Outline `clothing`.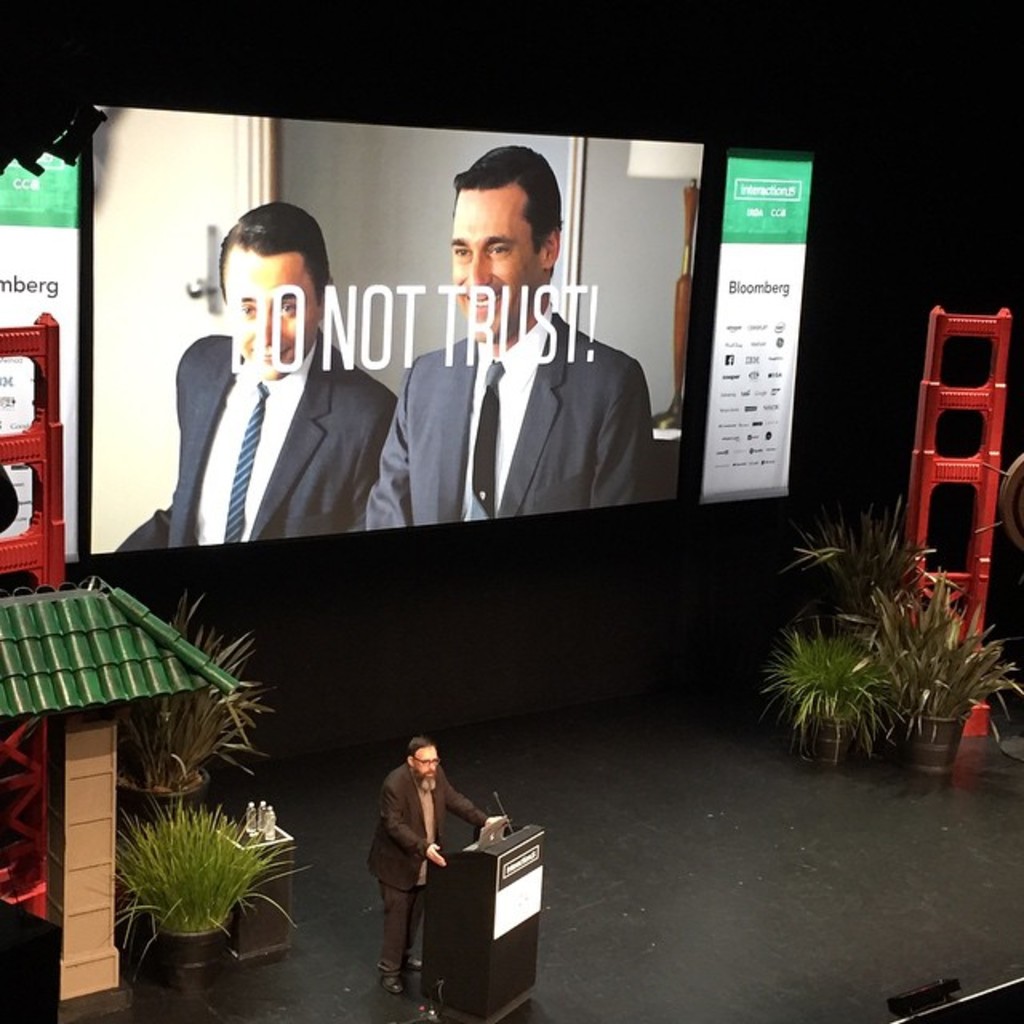
Outline: left=378, top=262, right=654, bottom=526.
